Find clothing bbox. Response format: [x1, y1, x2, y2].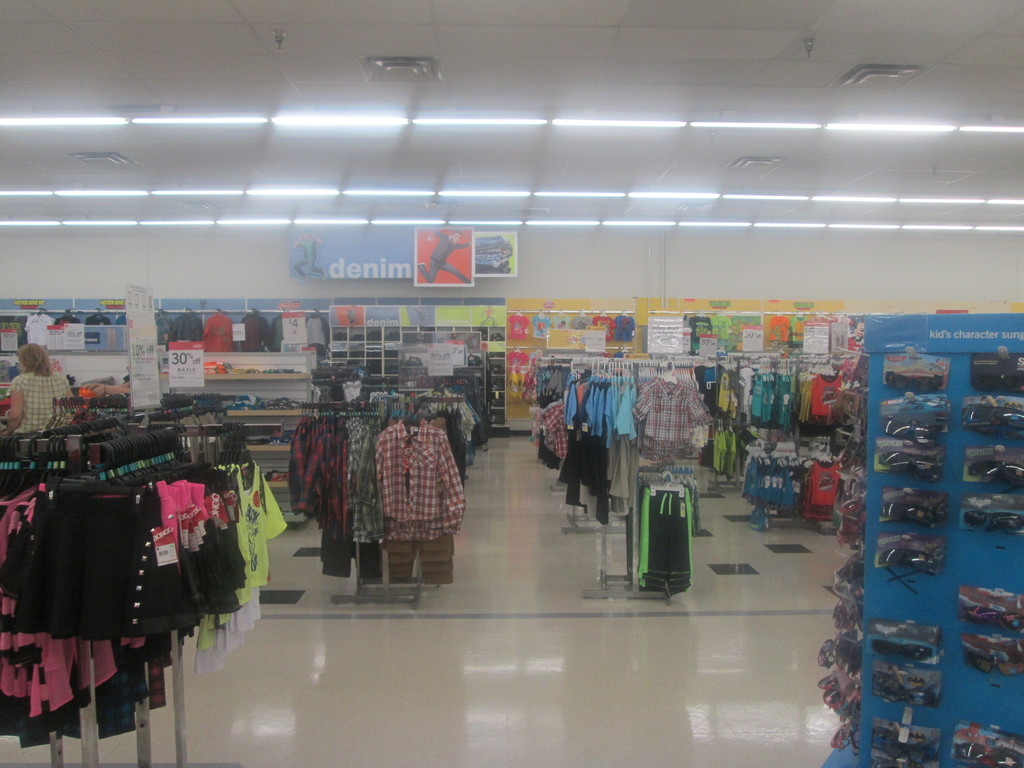
[504, 345, 527, 369].
